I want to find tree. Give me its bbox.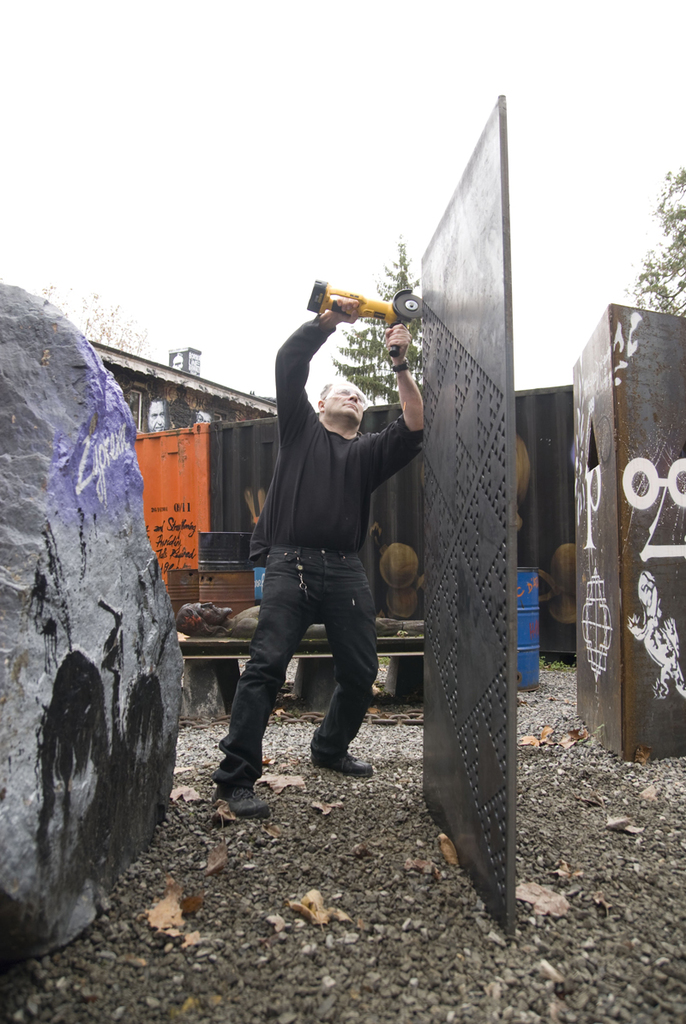
327,232,424,406.
